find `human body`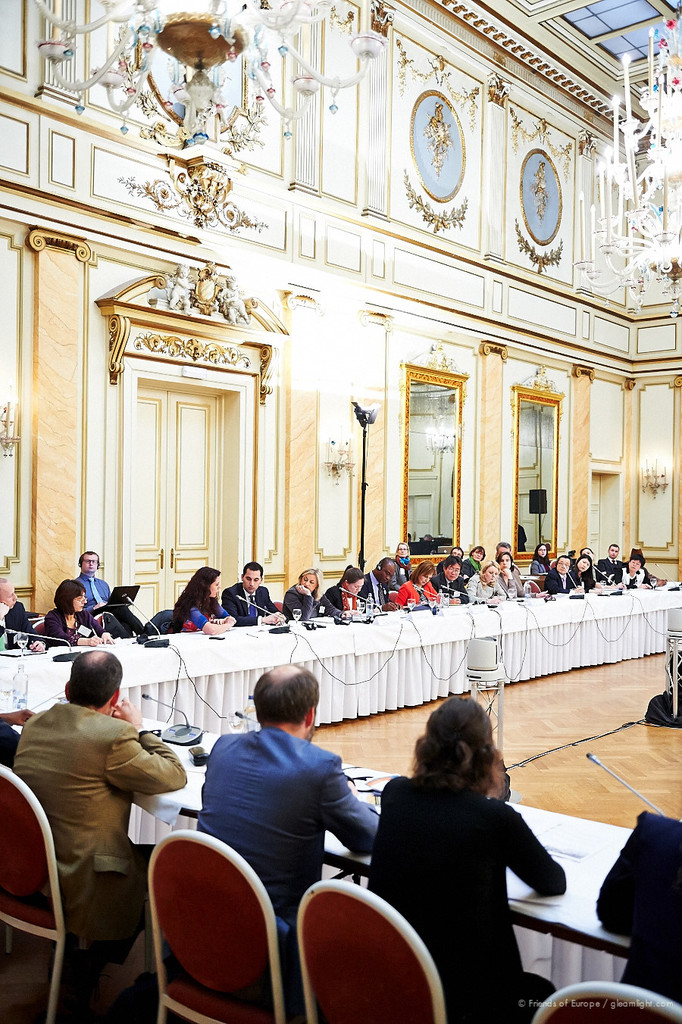
locate(77, 552, 145, 640)
